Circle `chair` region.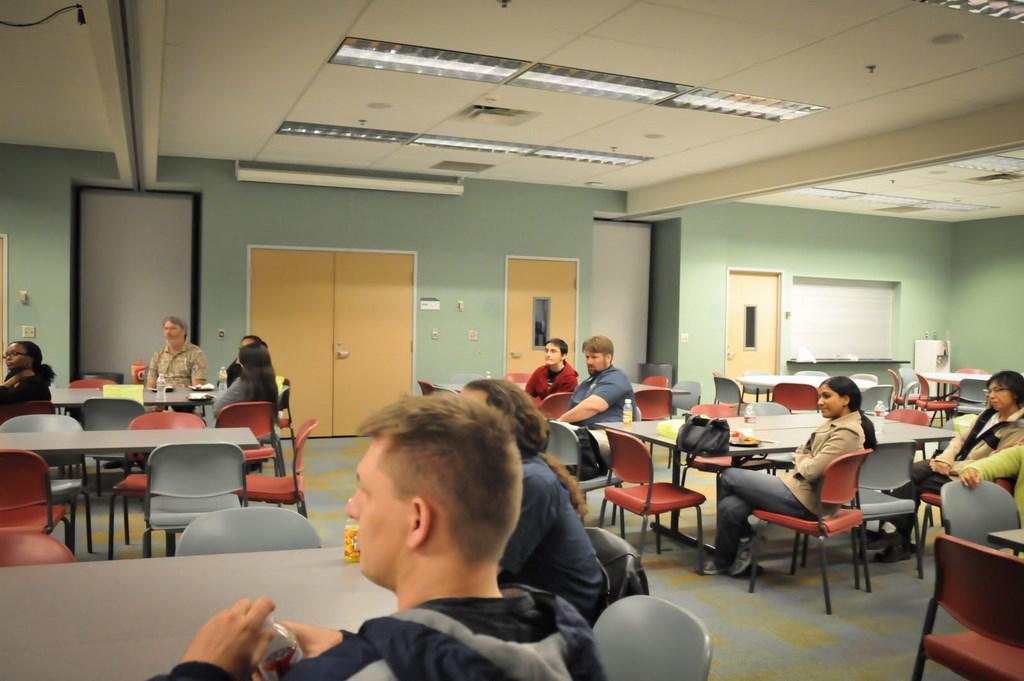
Region: 860,382,890,418.
